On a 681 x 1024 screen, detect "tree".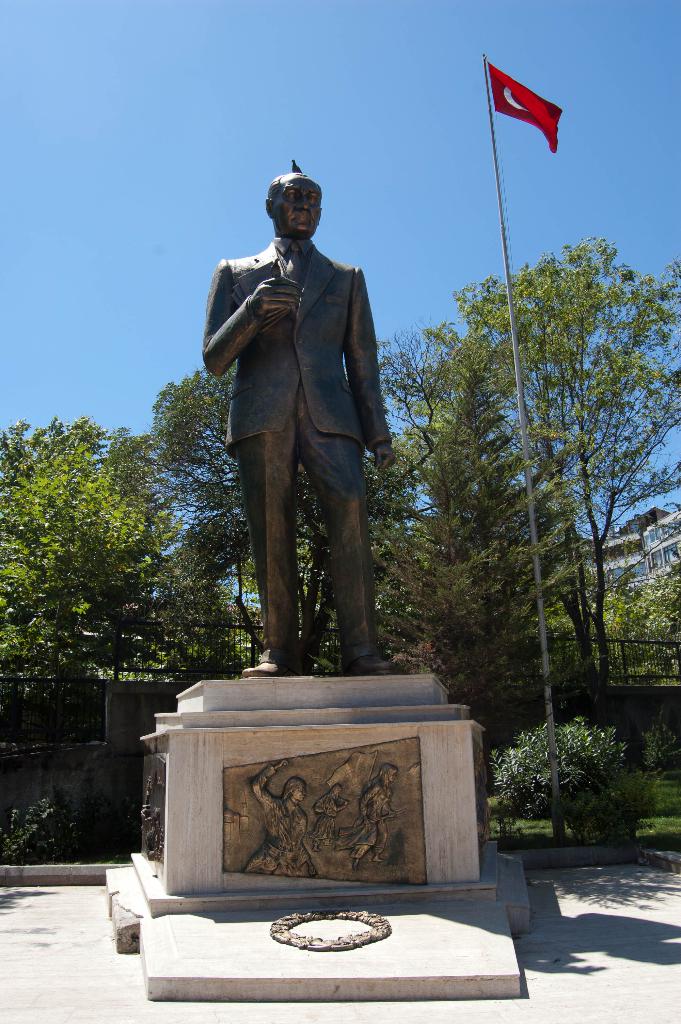
434, 234, 680, 737.
